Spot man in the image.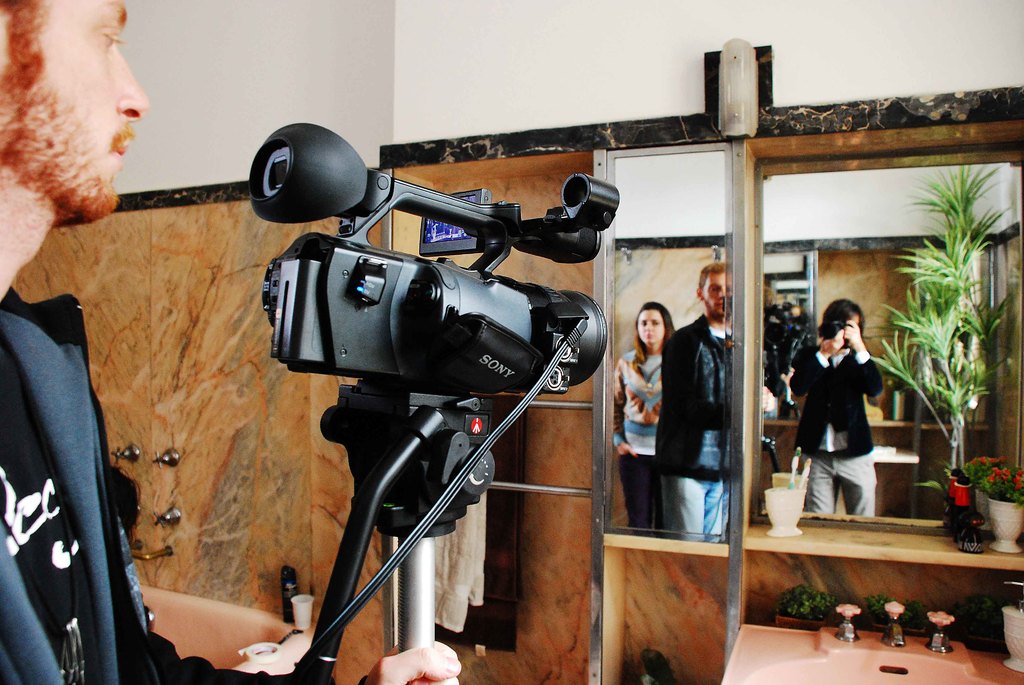
man found at pyautogui.locateOnScreen(0, 0, 462, 684).
